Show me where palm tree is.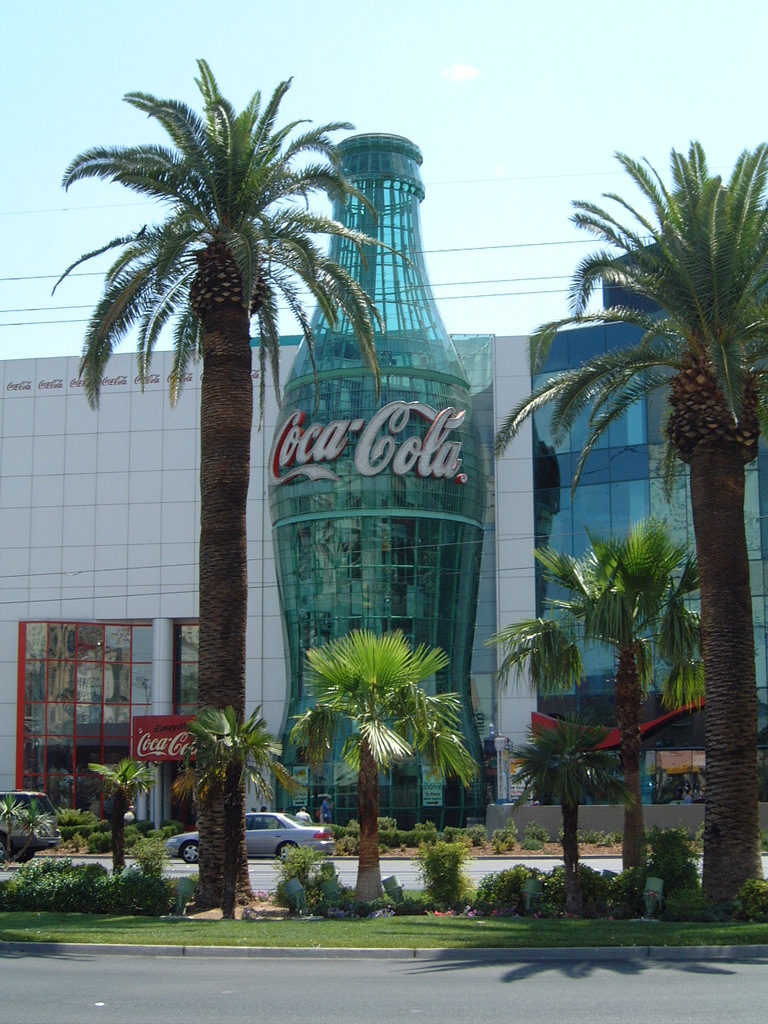
palm tree is at bbox(166, 709, 279, 904).
